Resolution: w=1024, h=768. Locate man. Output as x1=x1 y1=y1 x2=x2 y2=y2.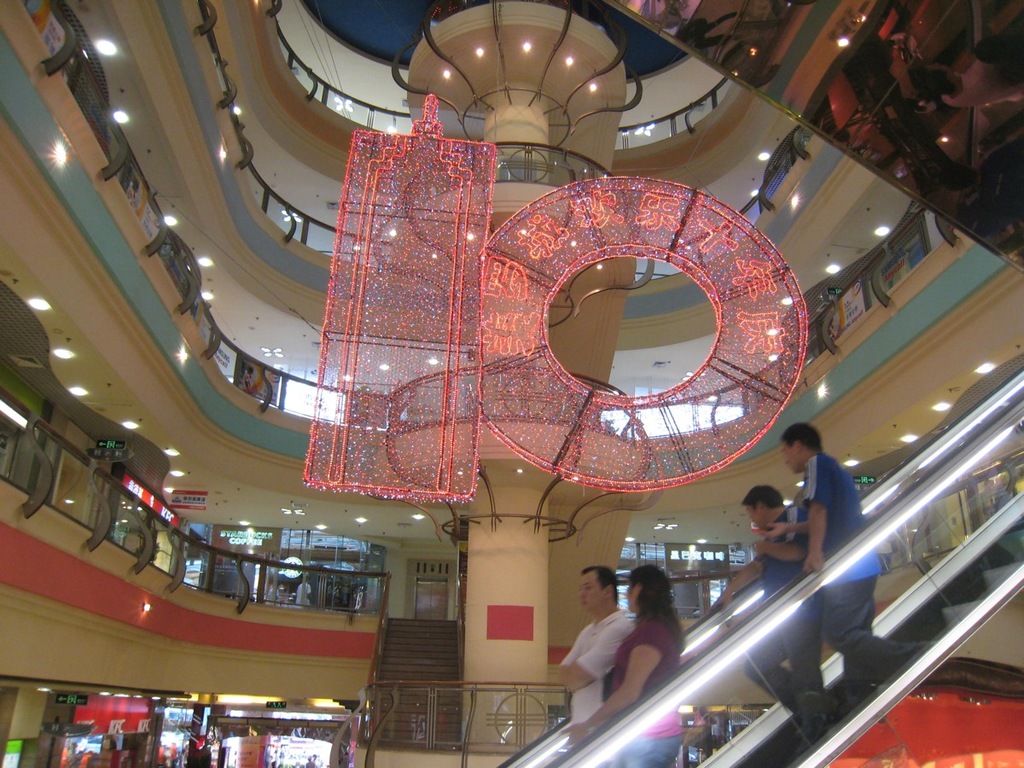
x1=713 y1=483 x2=846 y2=741.
